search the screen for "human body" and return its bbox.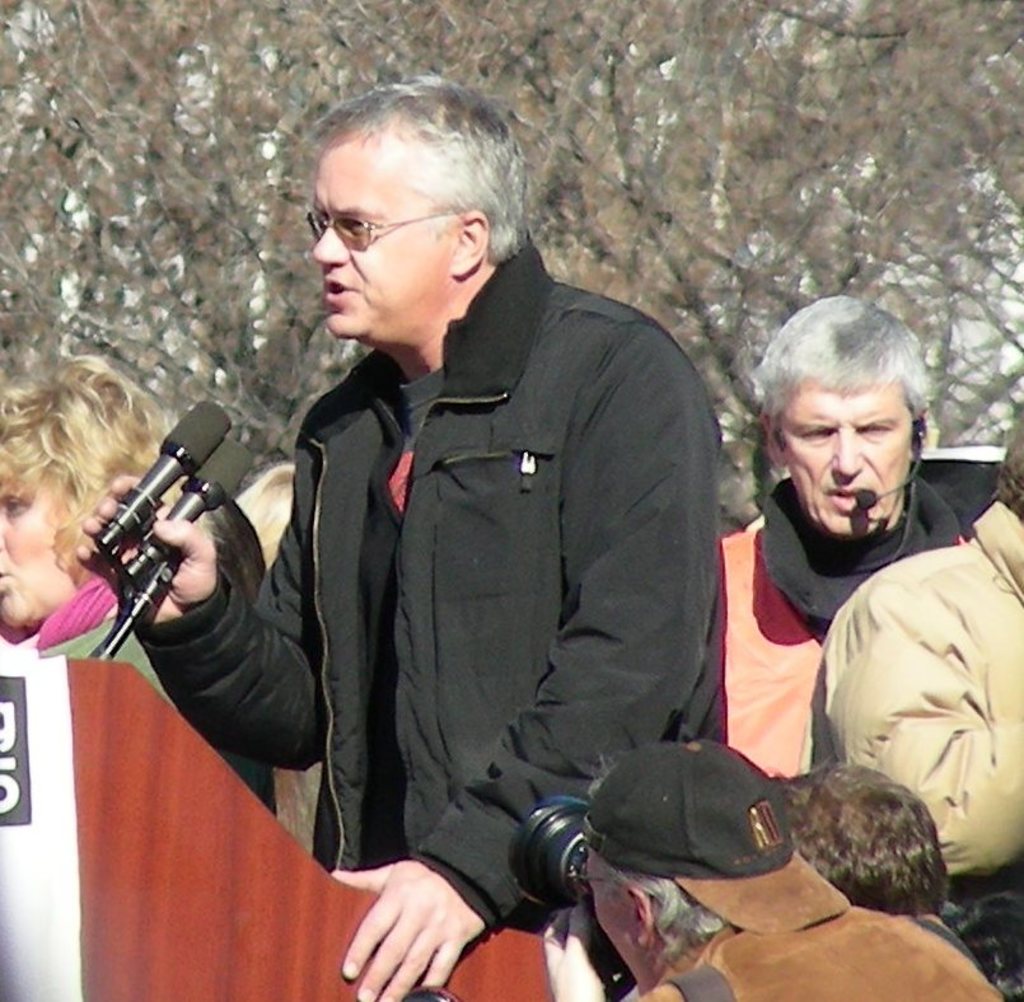
Found: pyautogui.locateOnScreen(916, 908, 1023, 1001).
